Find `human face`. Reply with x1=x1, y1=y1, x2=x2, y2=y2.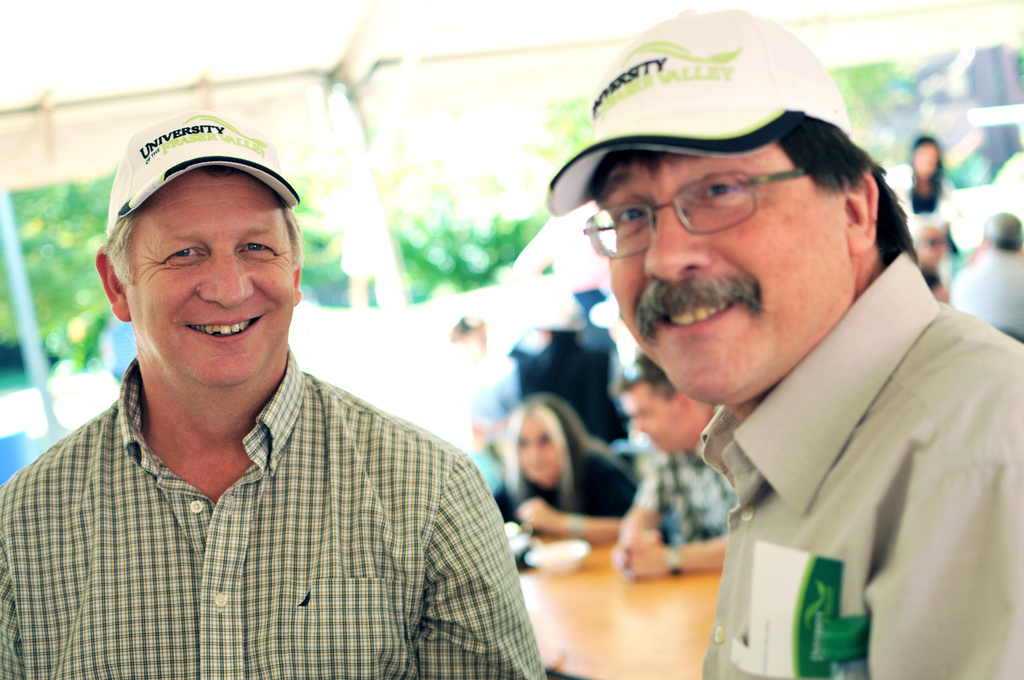
x1=609, y1=151, x2=846, y2=406.
